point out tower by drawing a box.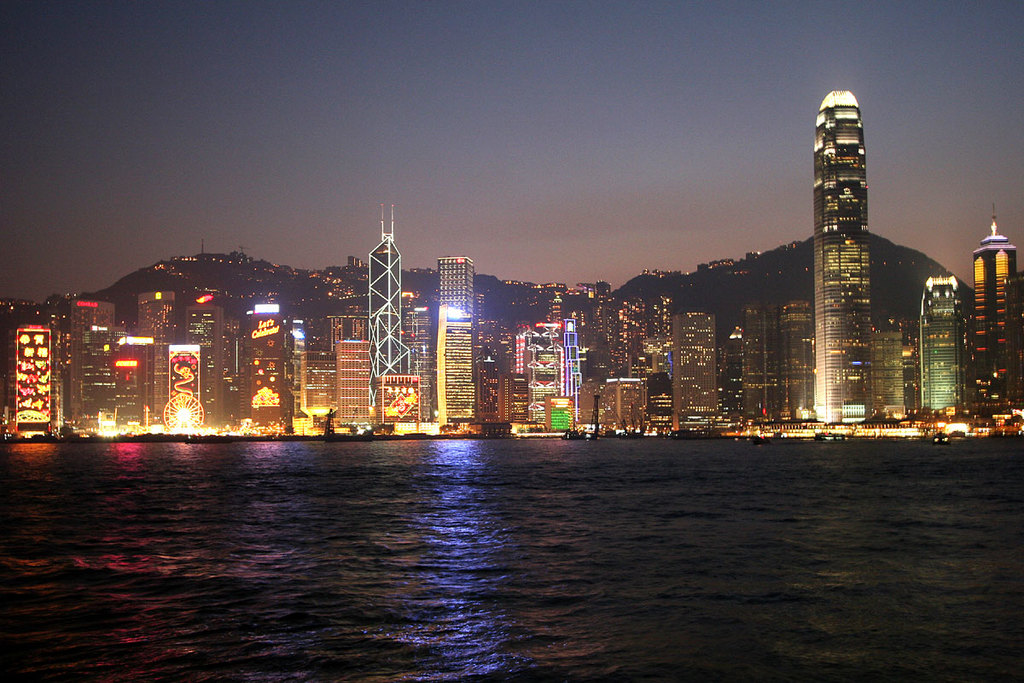
bbox(520, 323, 576, 431).
